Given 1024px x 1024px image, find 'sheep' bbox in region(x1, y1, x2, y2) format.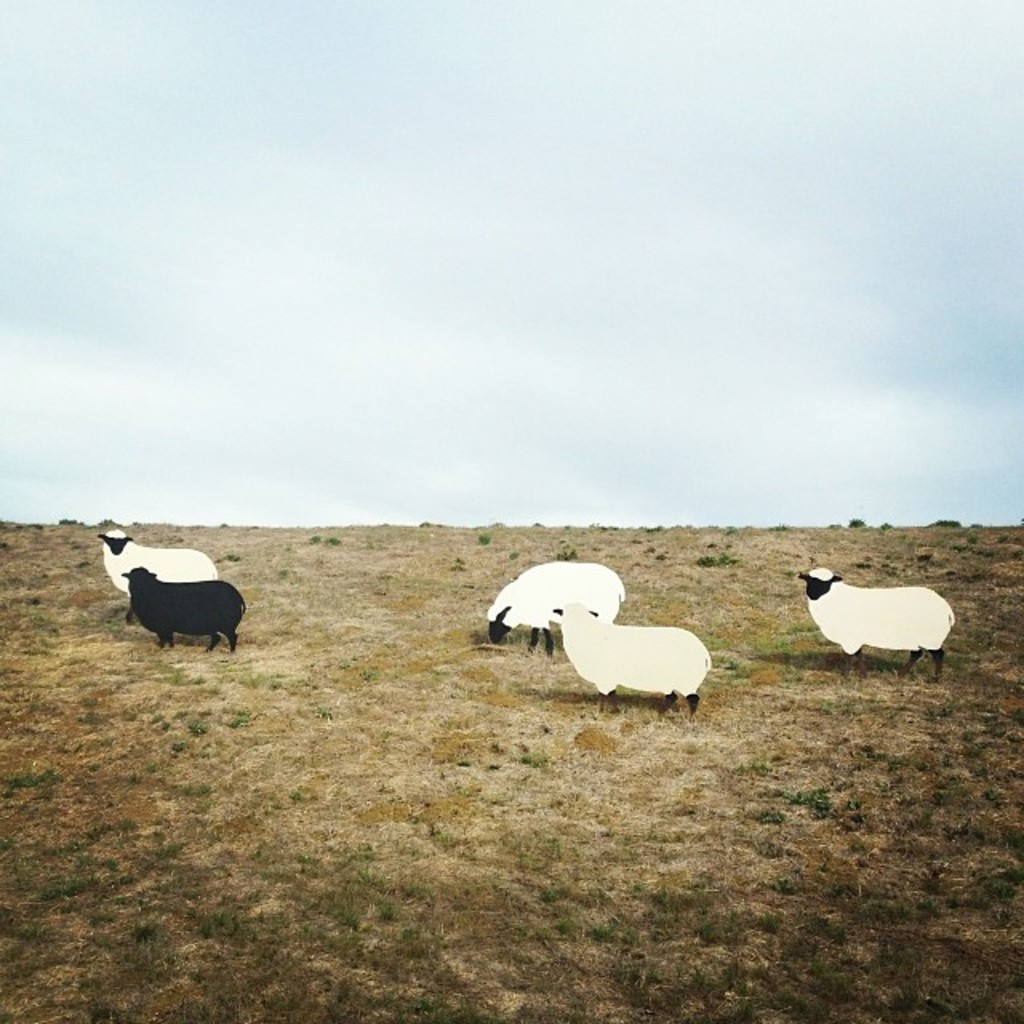
region(488, 562, 635, 650).
